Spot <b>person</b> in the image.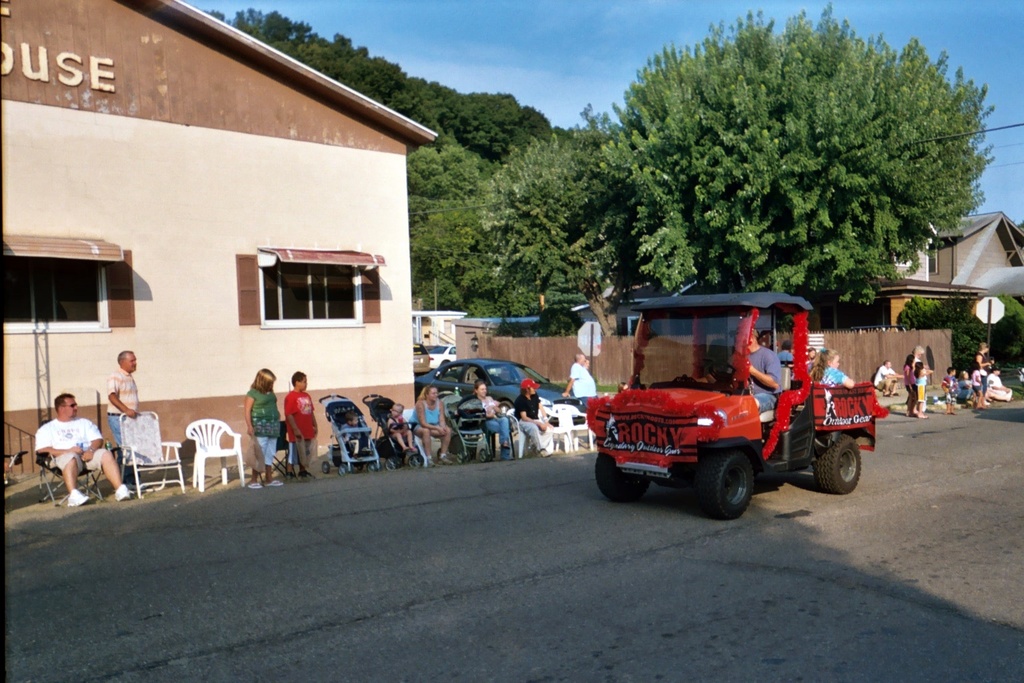
<b>person</b> found at <bbox>516, 380, 559, 451</bbox>.
